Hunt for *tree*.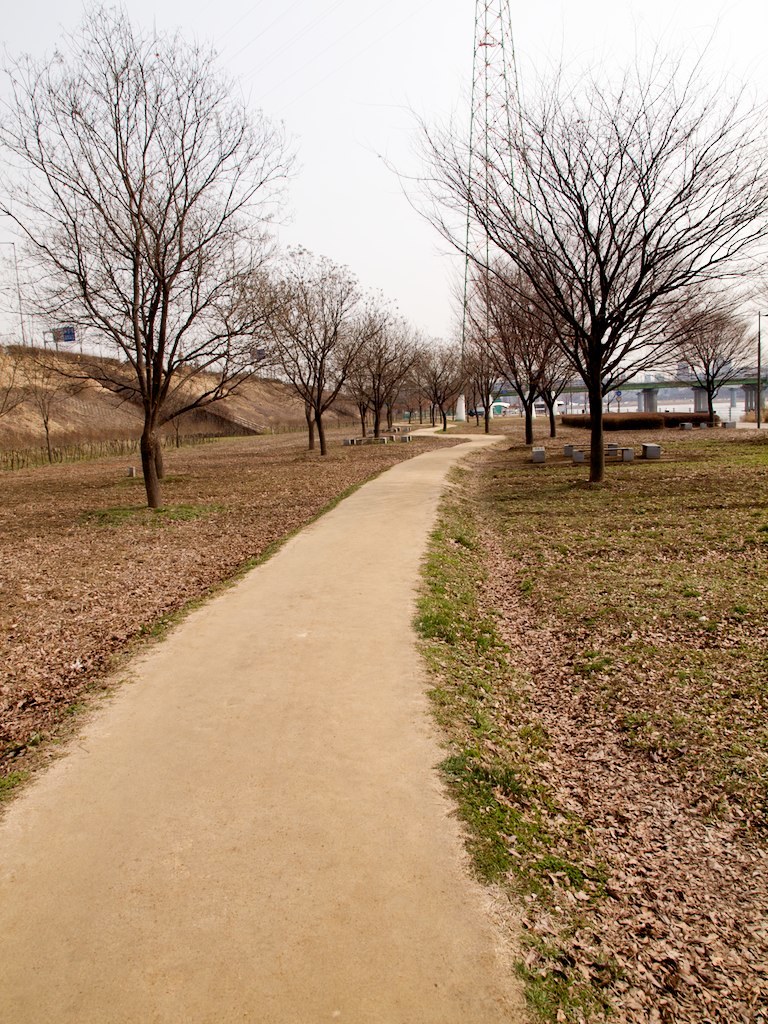
Hunted down at crop(376, 26, 767, 489).
